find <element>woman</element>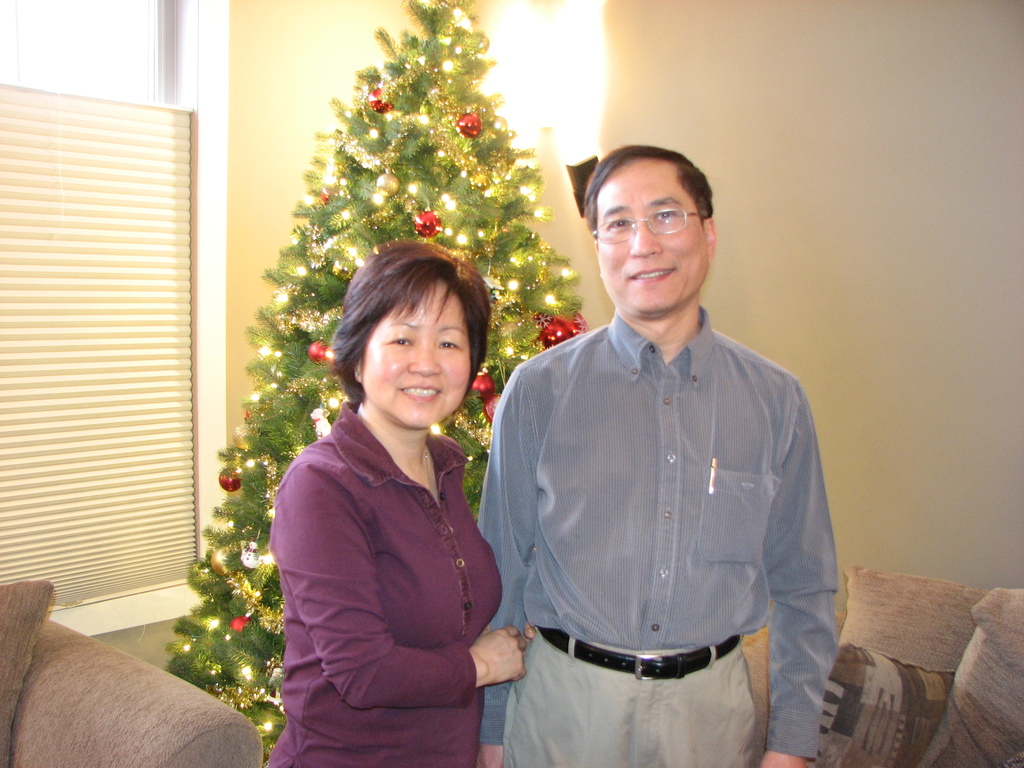
256:223:526:755
